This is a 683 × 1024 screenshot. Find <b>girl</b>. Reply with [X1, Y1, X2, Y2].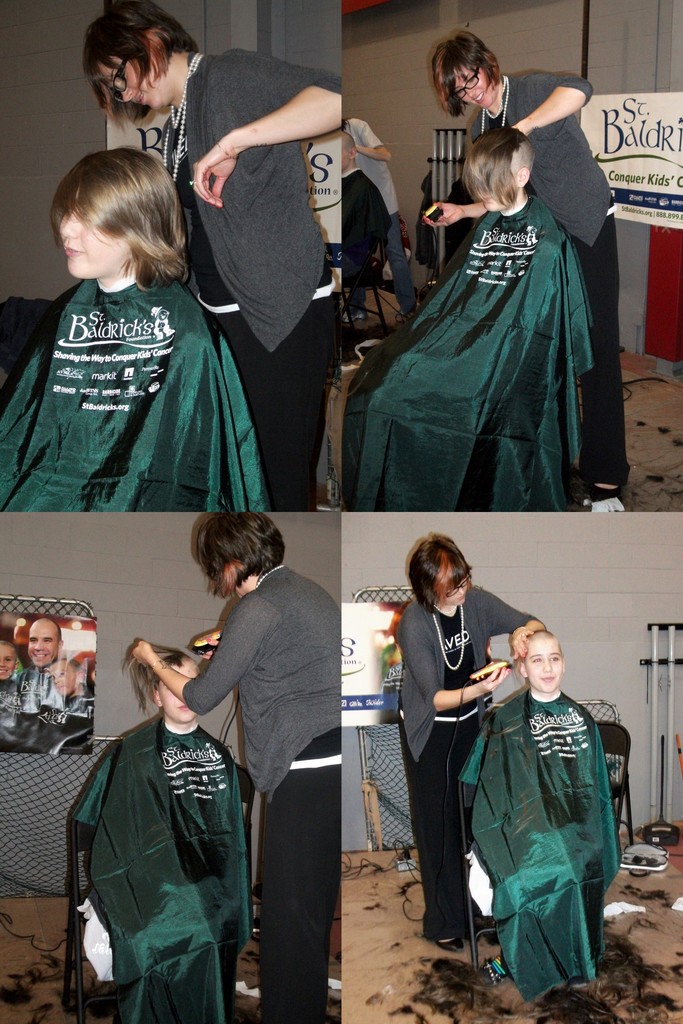
[390, 534, 545, 952].
